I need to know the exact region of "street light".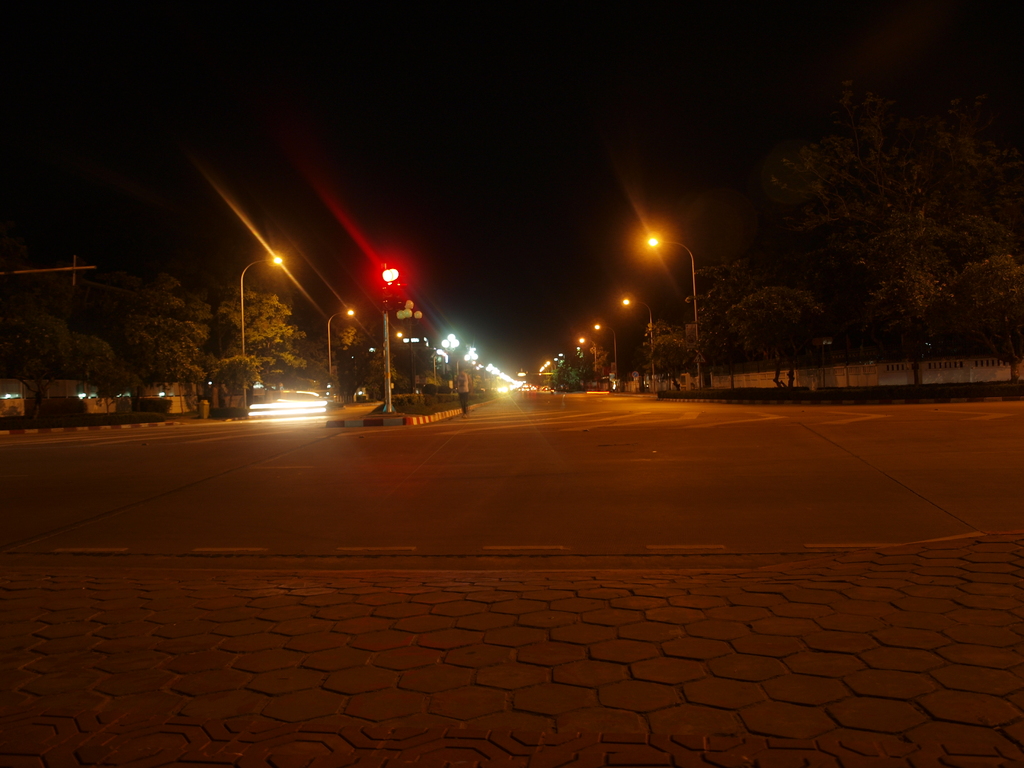
Region: [x1=461, y1=341, x2=479, y2=385].
